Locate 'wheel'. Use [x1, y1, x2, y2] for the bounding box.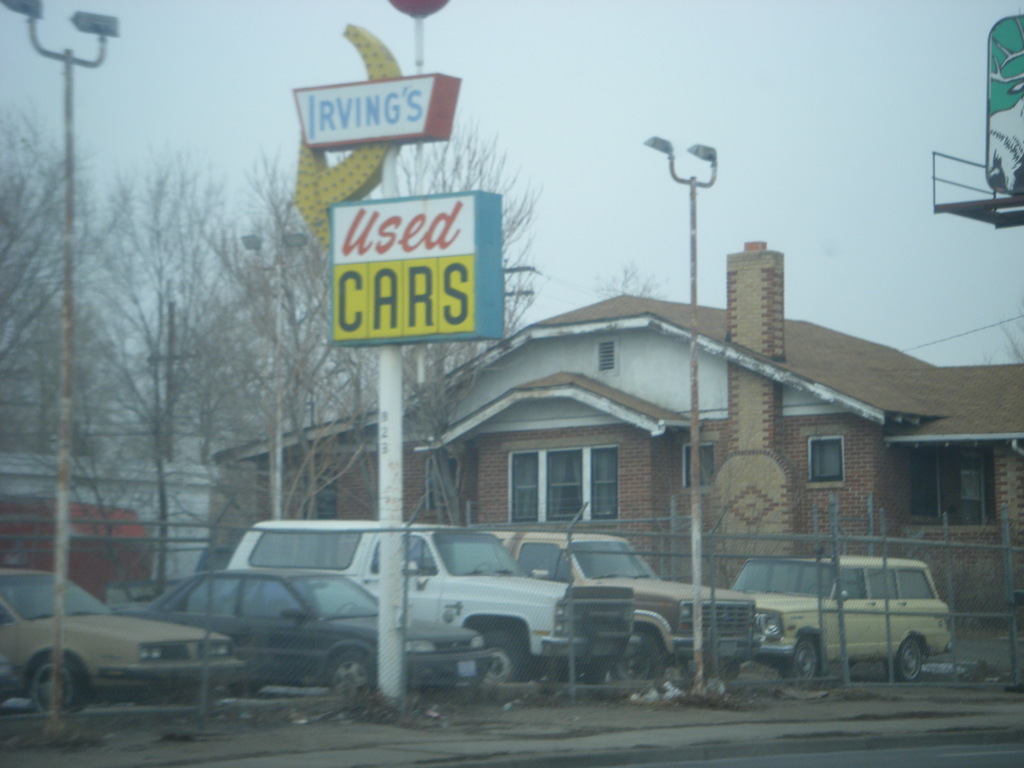
[781, 635, 823, 682].
